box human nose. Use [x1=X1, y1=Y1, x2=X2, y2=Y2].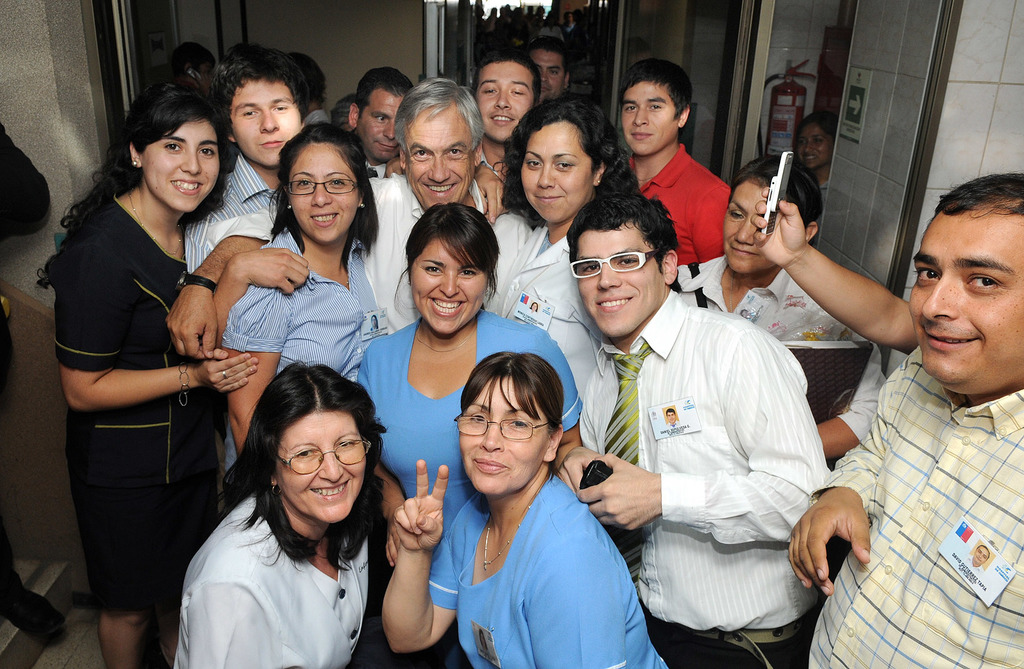
[x1=259, y1=107, x2=279, y2=130].
